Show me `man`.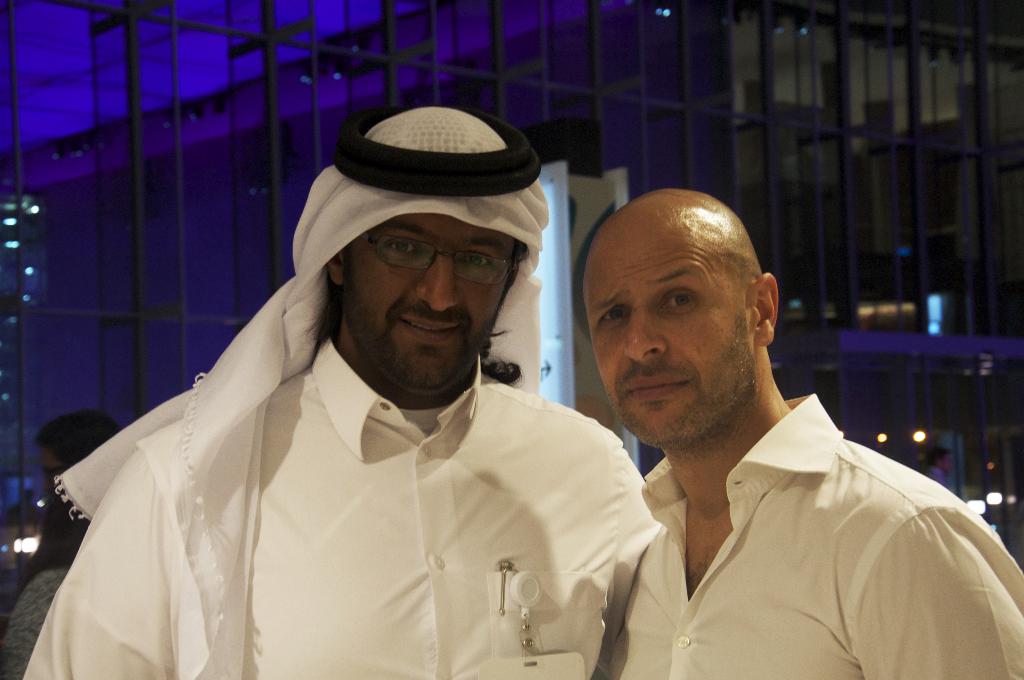
`man` is here: left=534, top=196, right=991, bottom=675.
